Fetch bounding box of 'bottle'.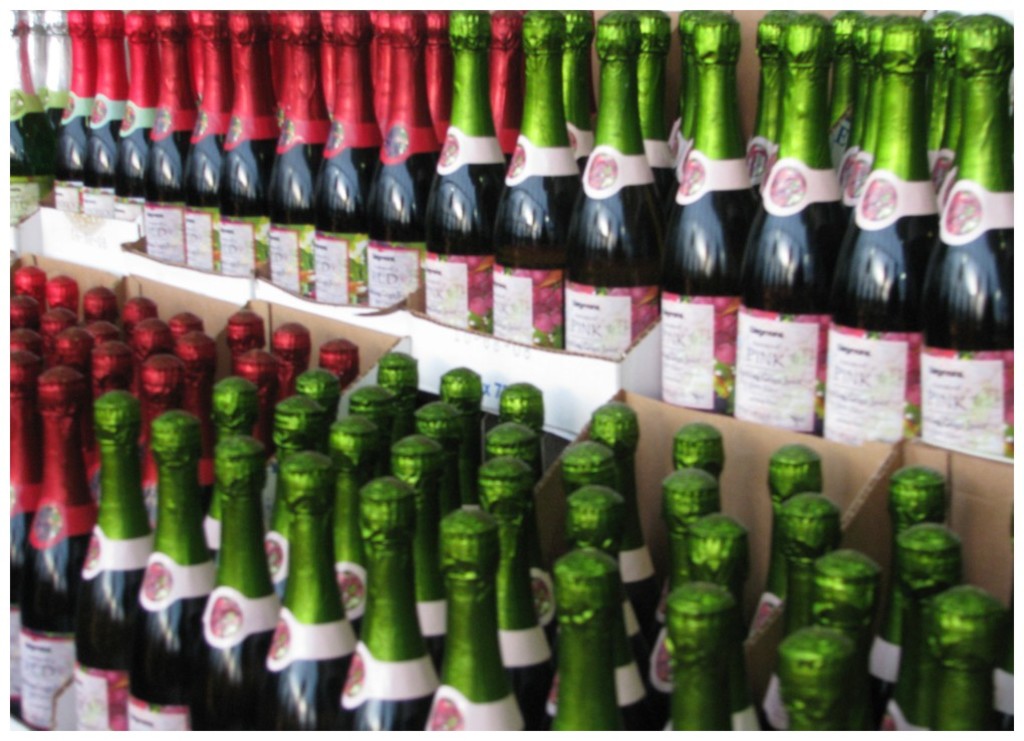
Bbox: 732, 12, 841, 441.
